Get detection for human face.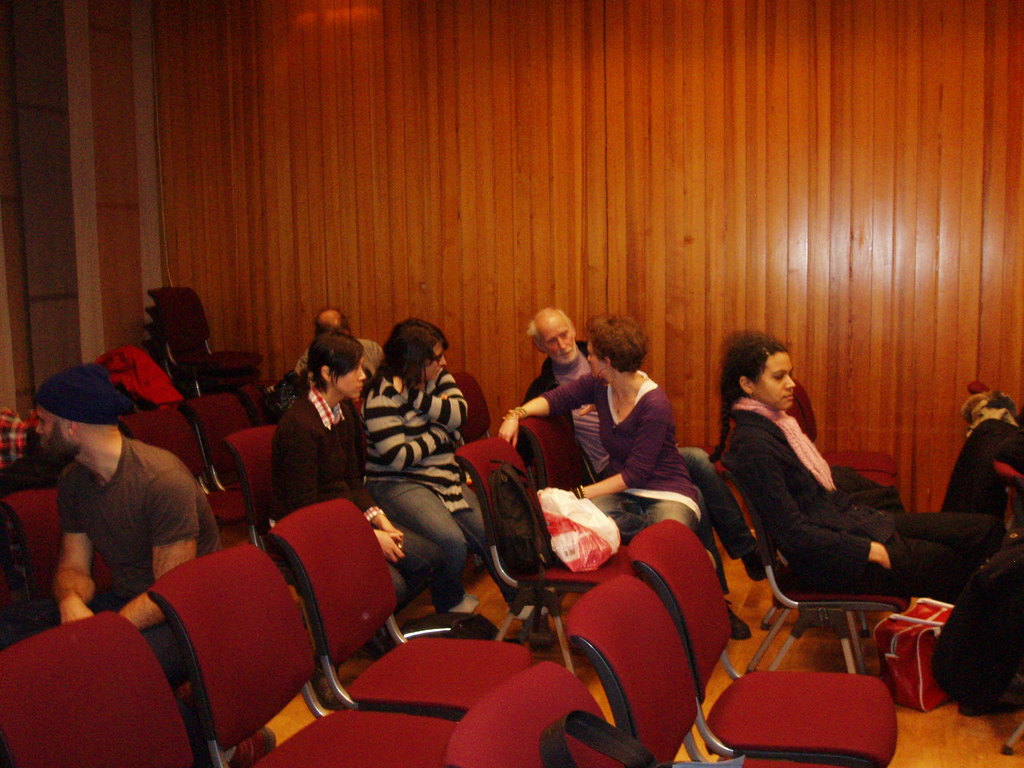
Detection: [left=588, top=339, right=604, bottom=374].
